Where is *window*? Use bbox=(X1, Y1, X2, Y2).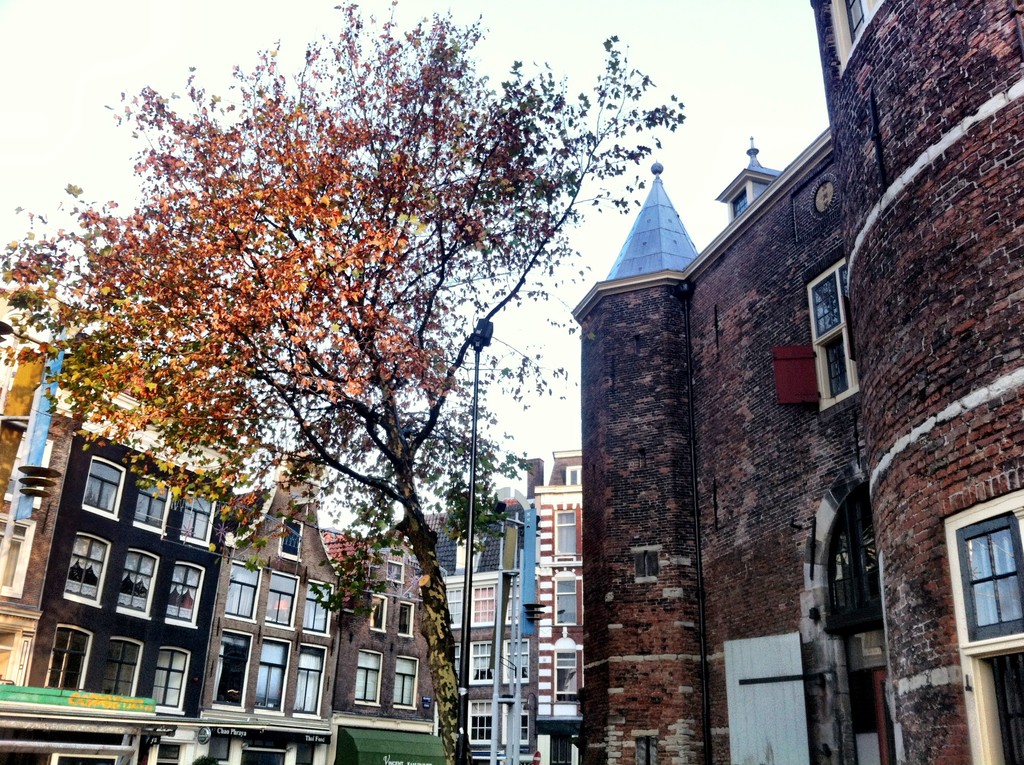
bbox=(222, 564, 264, 622).
